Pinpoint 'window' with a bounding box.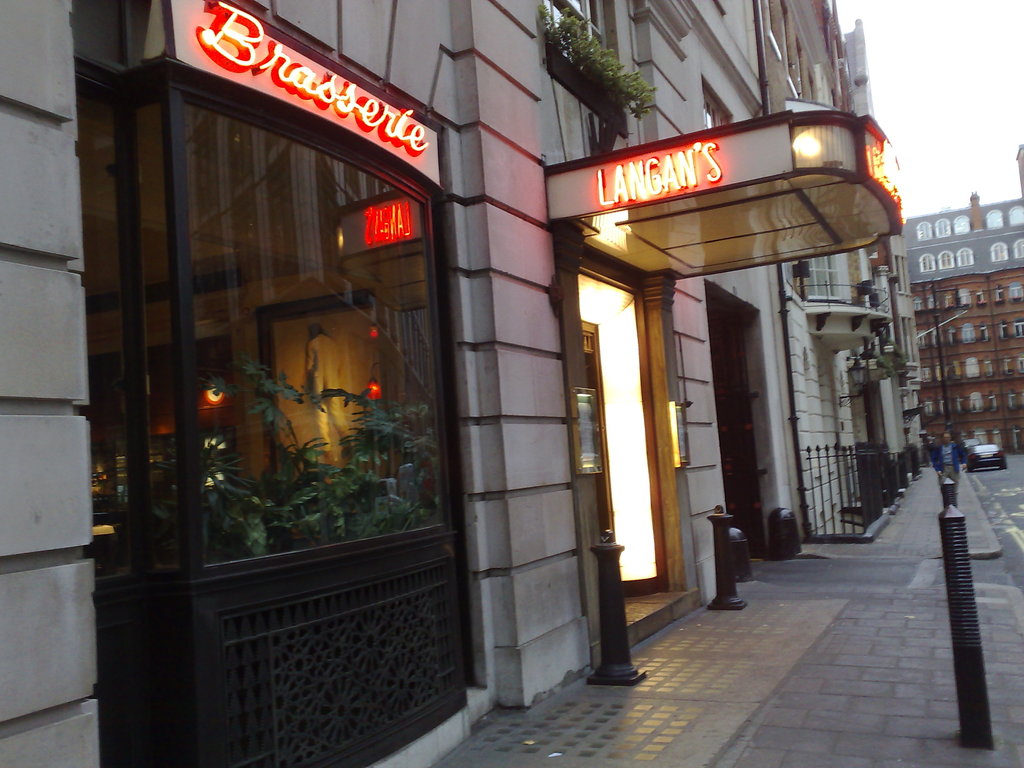
region(1006, 394, 1014, 413).
